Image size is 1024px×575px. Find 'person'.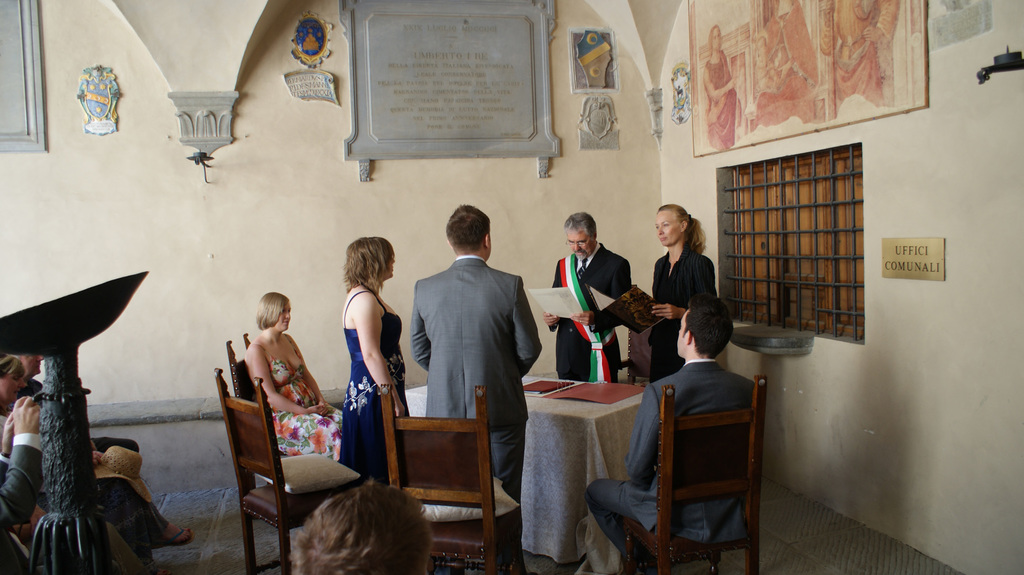
(646,199,719,382).
